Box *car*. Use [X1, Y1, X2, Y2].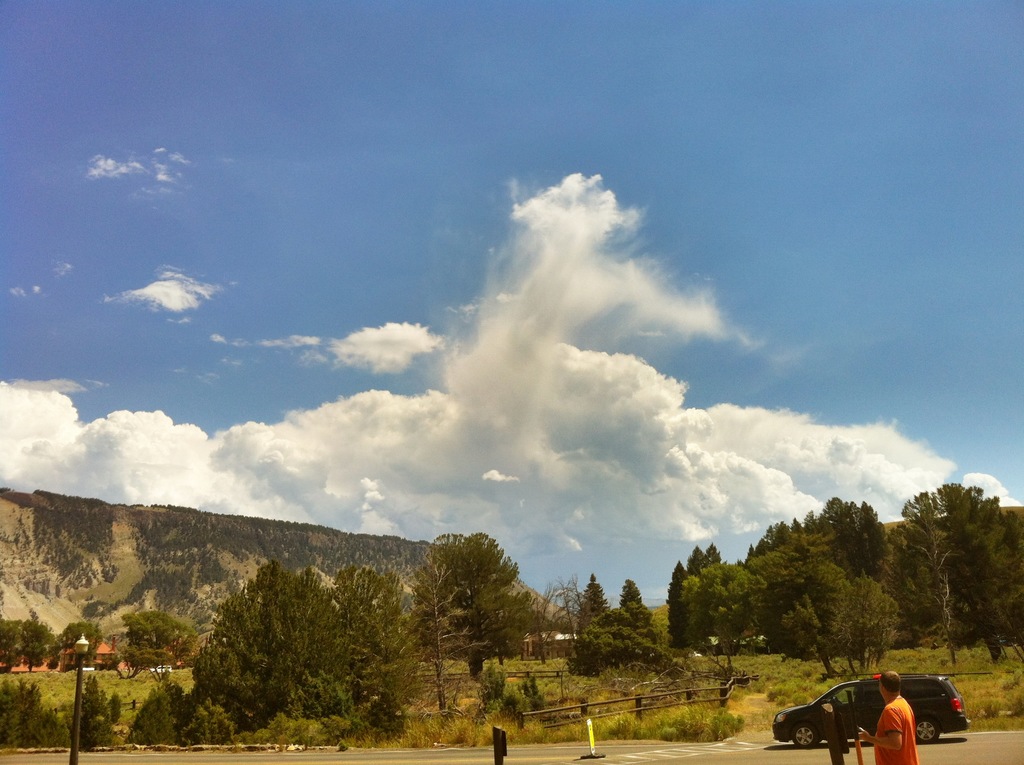
[769, 673, 970, 749].
